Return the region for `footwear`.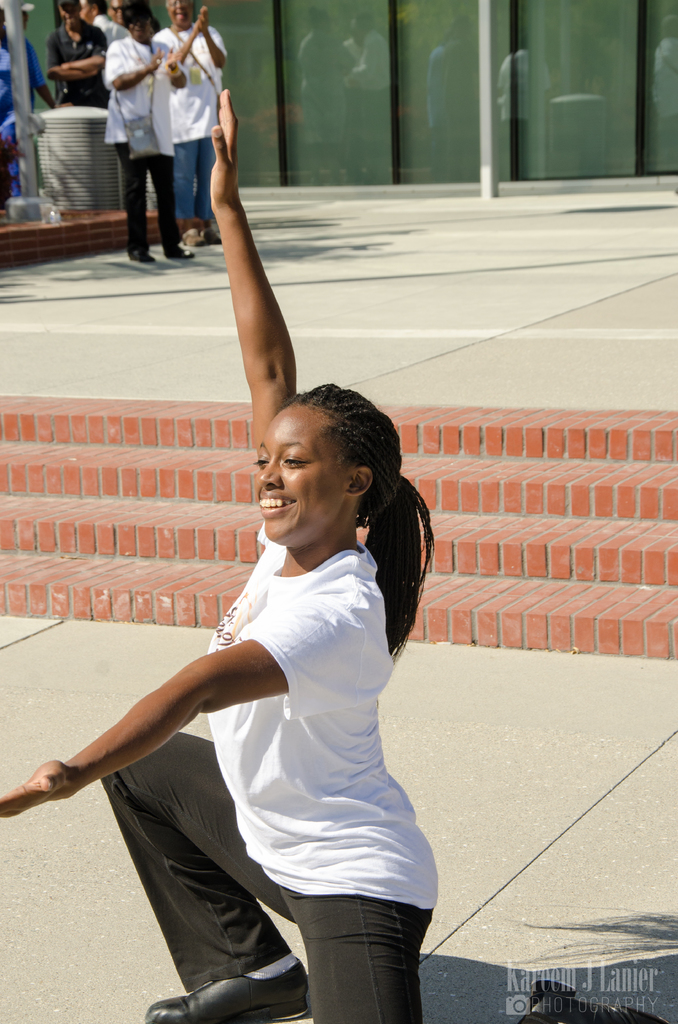
<bbox>143, 961, 305, 1023</bbox>.
